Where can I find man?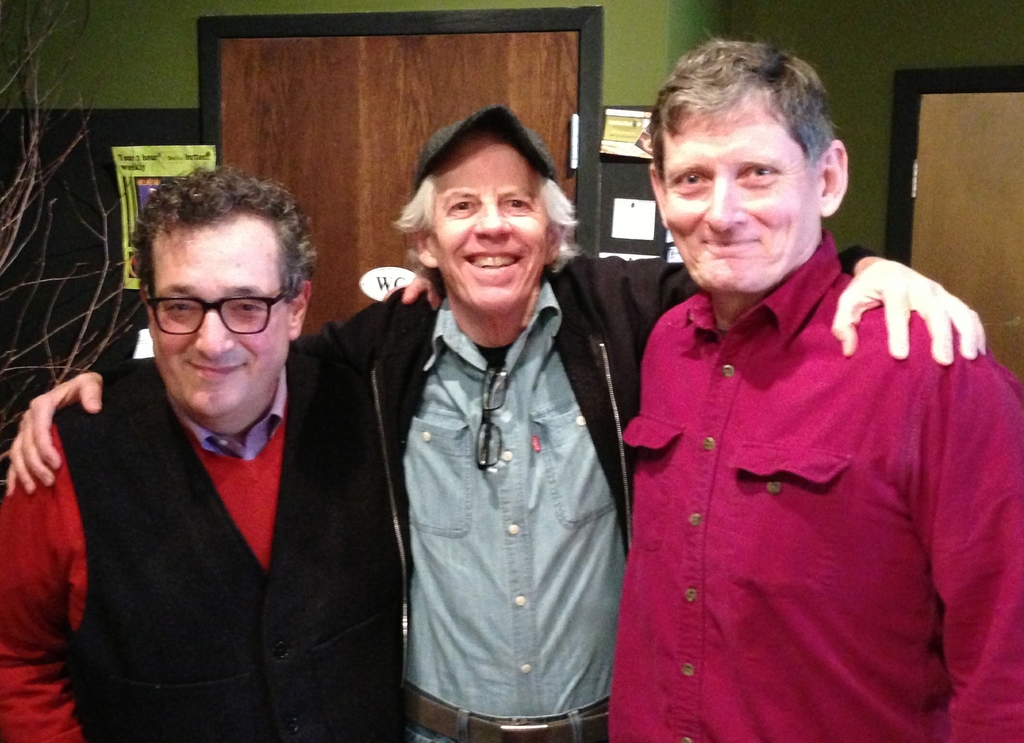
You can find it at <bbox>402, 44, 1023, 742</bbox>.
